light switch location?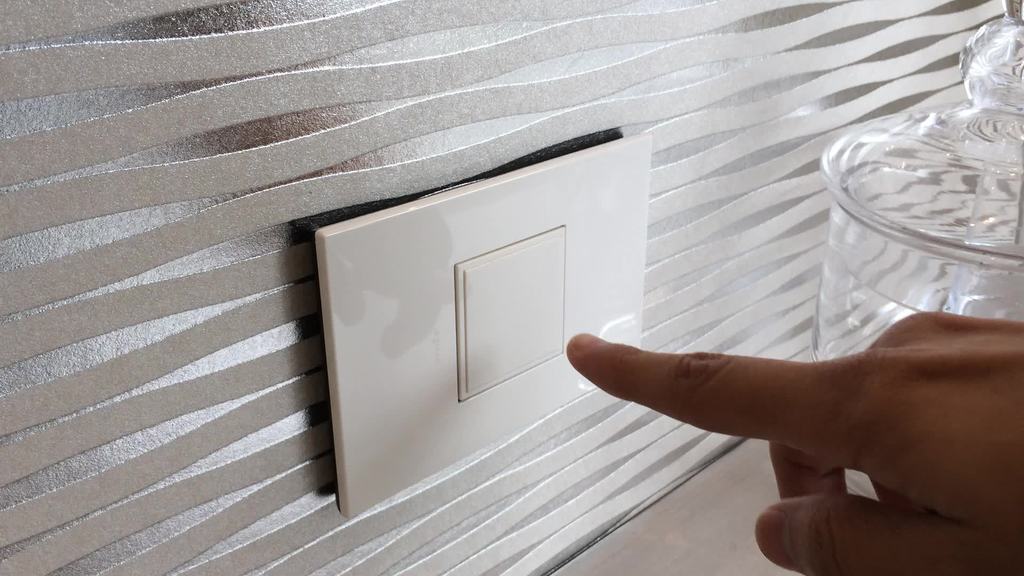
310, 130, 651, 517
